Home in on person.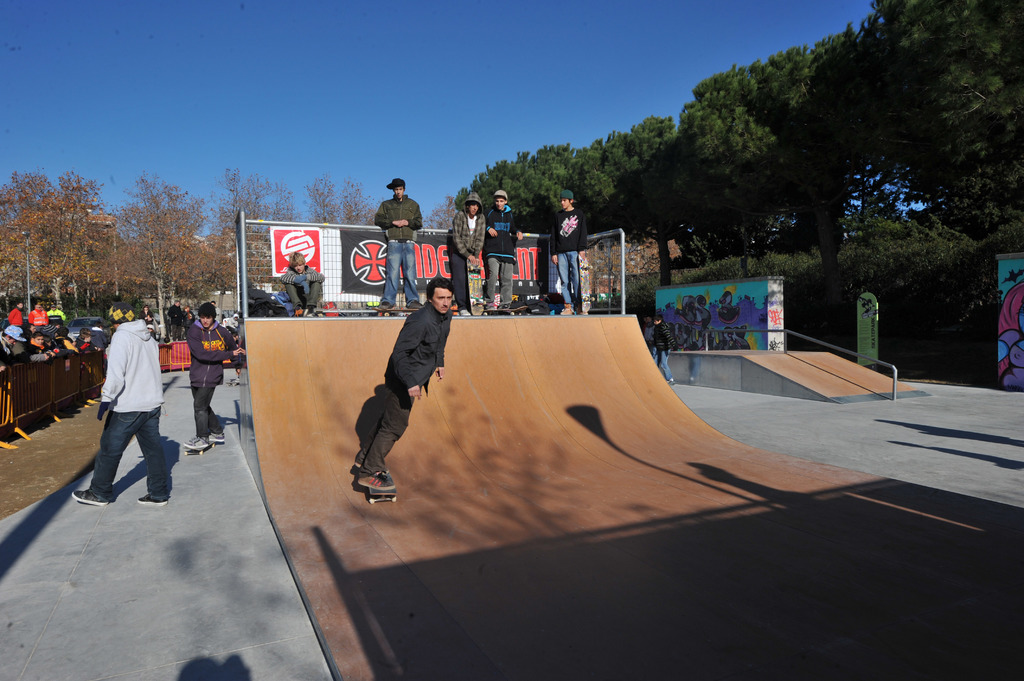
Homed in at [376,166,426,312].
